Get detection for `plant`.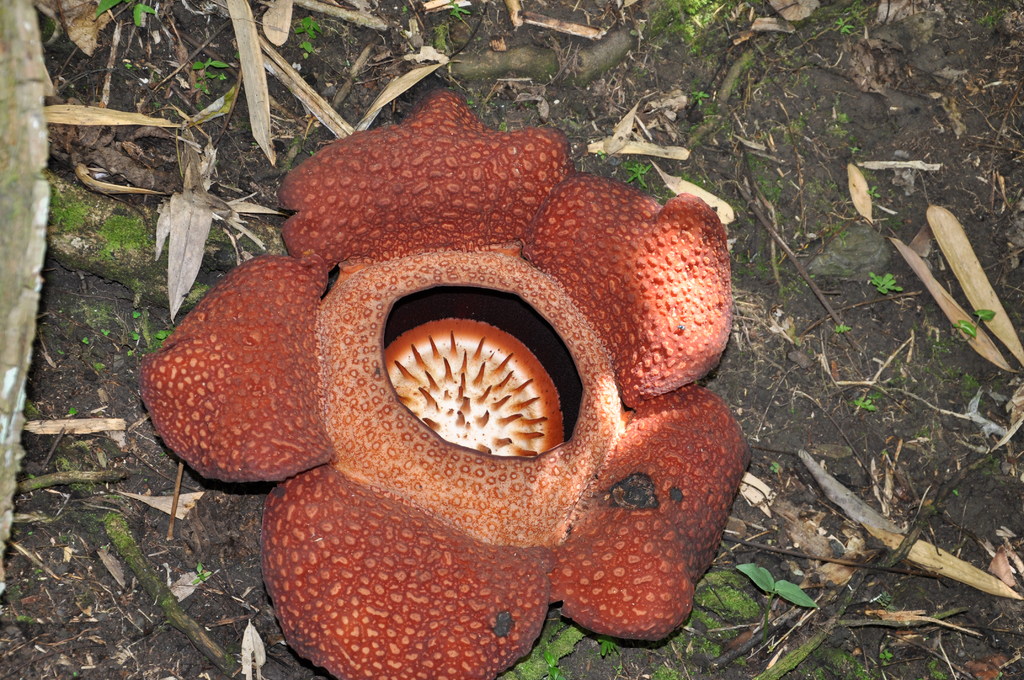
Detection: locate(191, 60, 229, 103).
